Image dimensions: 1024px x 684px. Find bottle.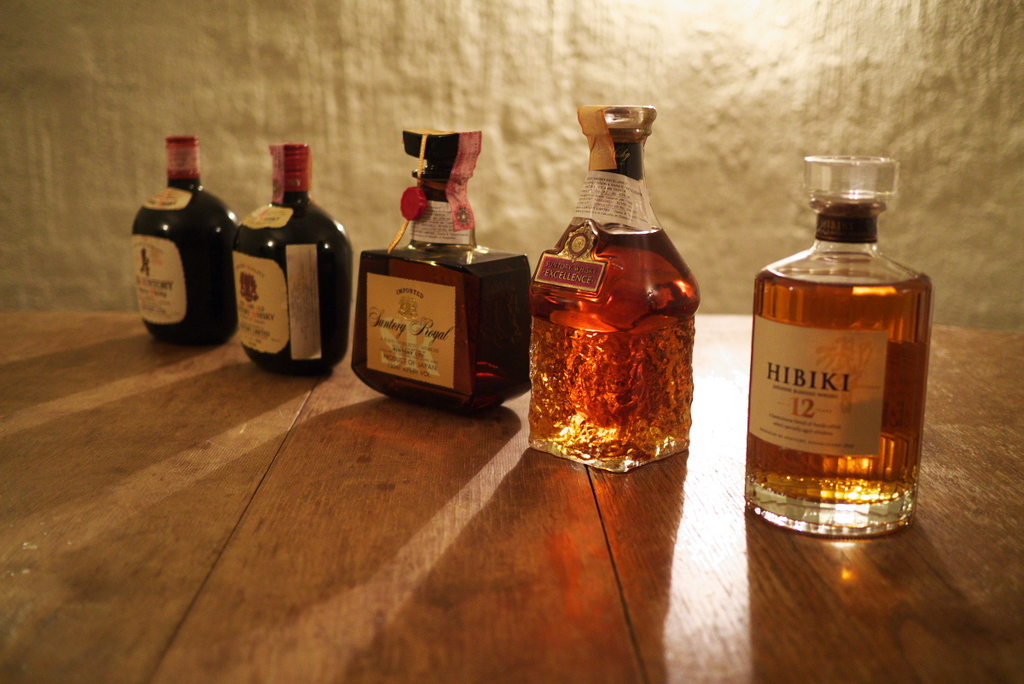
(126, 128, 244, 352).
